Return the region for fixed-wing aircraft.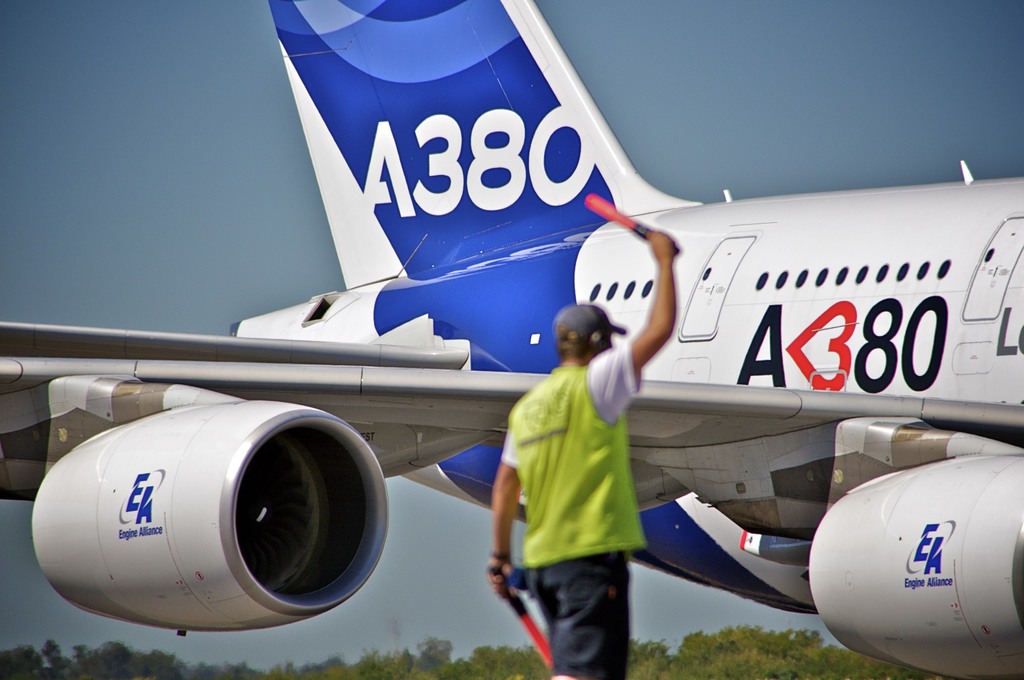
x1=0 y1=0 x2=1023 y2=679.
